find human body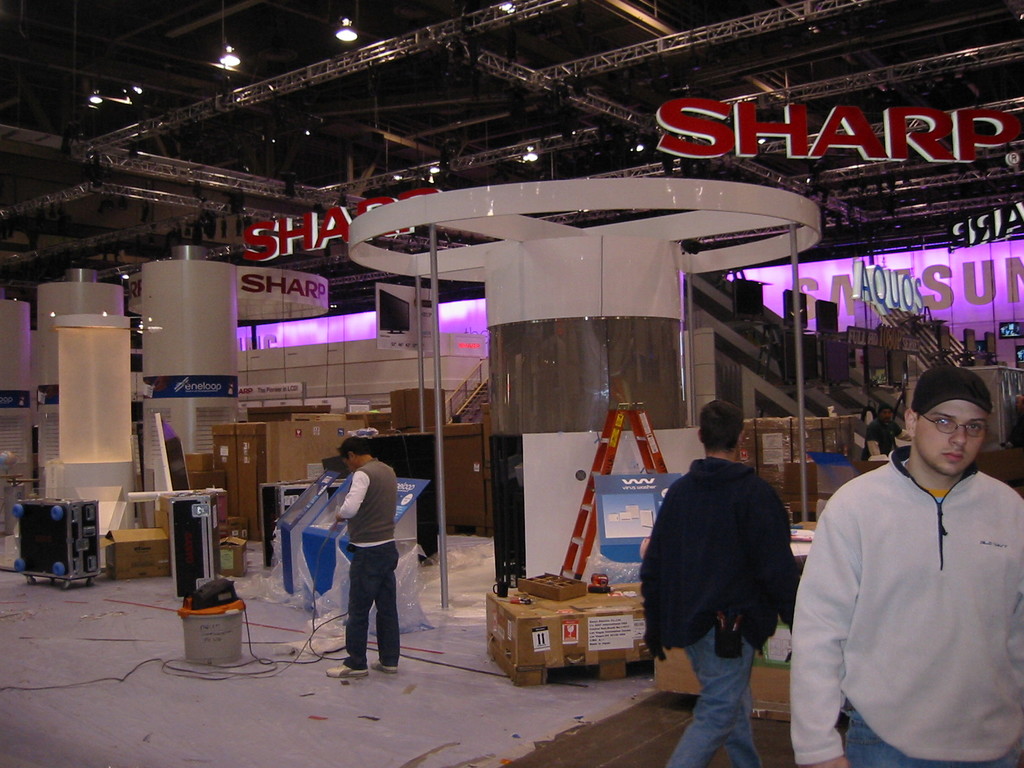
<region>639, 399, 796, 762</region>
